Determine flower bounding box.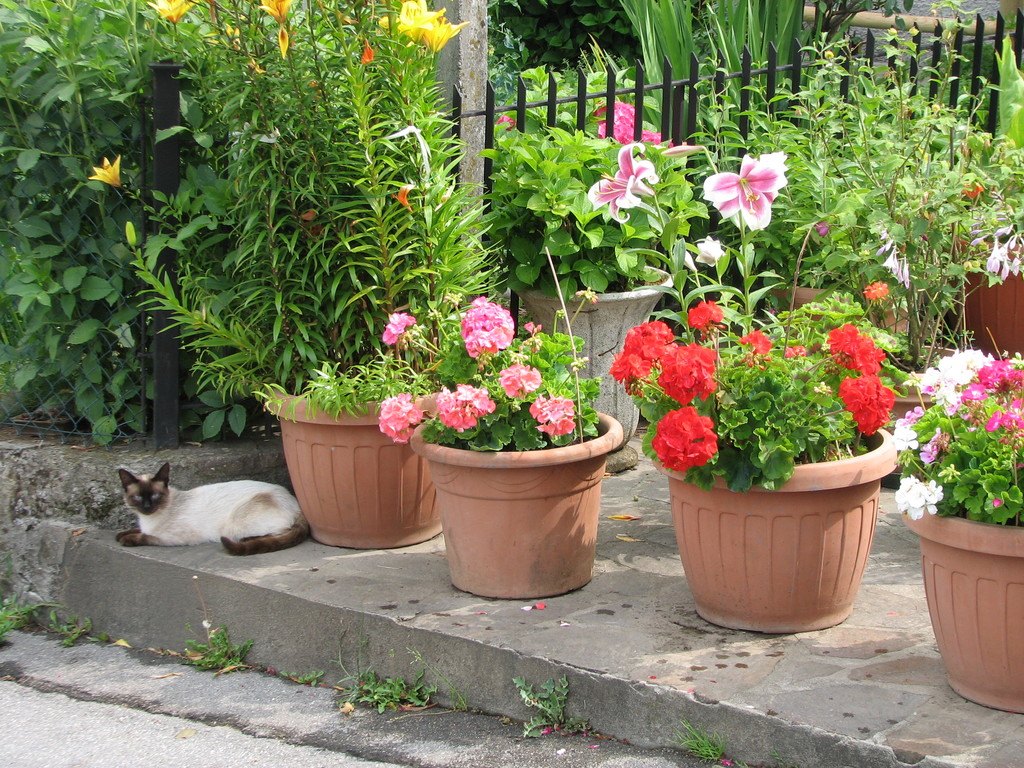
Determined: [737,330,772,352].
